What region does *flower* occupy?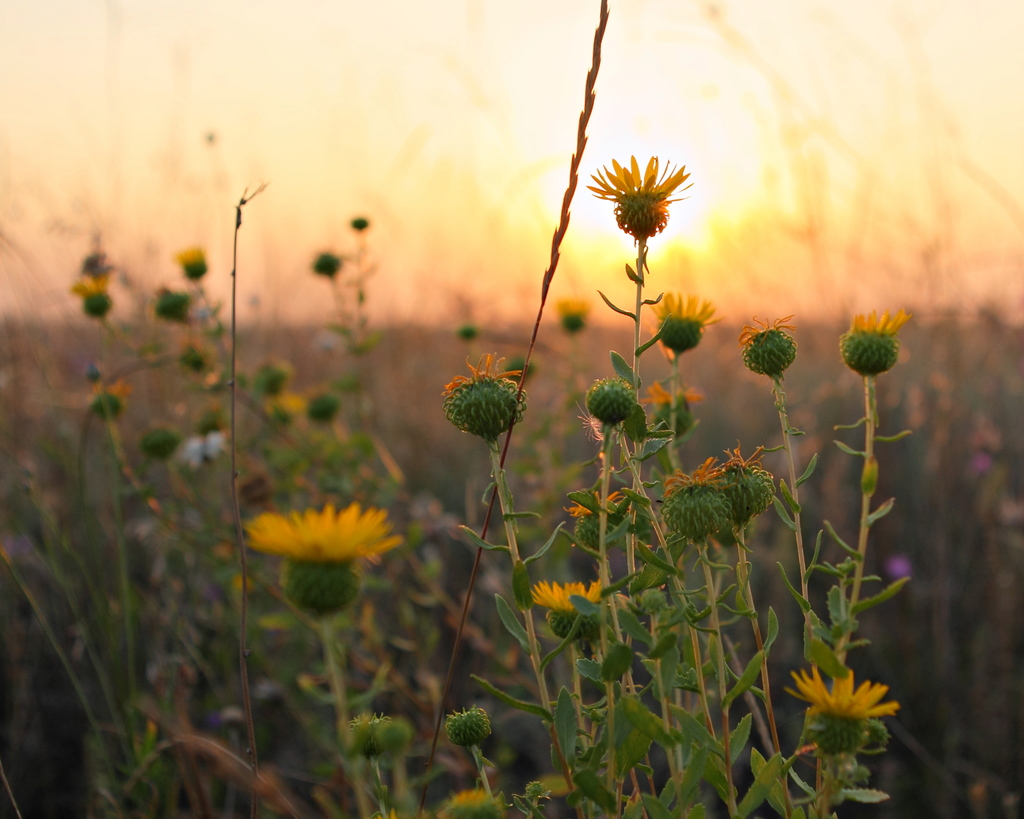
rect(845, 309, 909, 339).
